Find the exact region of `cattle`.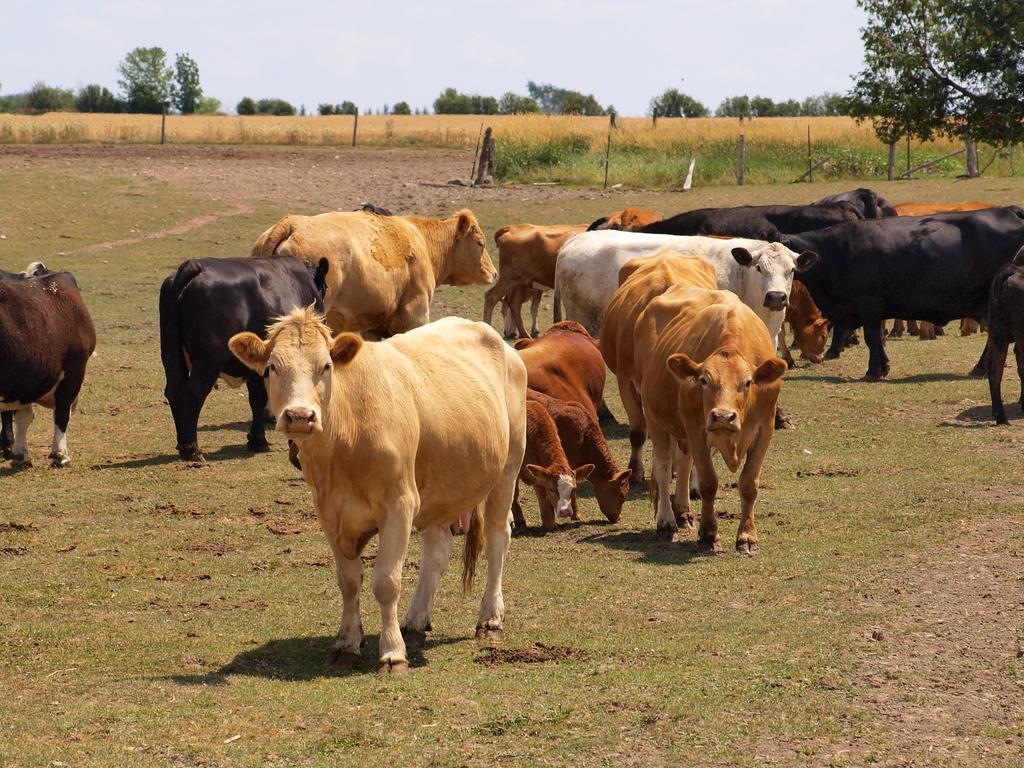
Exact region: bbox(789, 282, 834, 367).
